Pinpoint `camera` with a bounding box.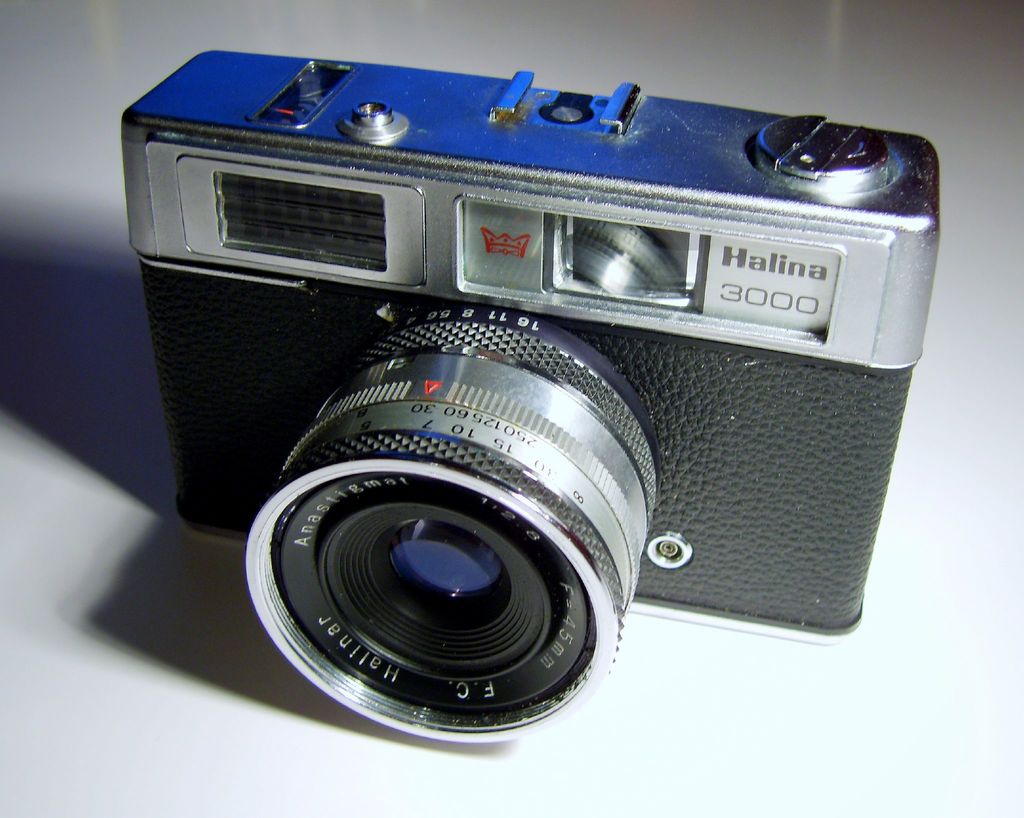
<bbox>96, 46, 947, 742</bbox>.
